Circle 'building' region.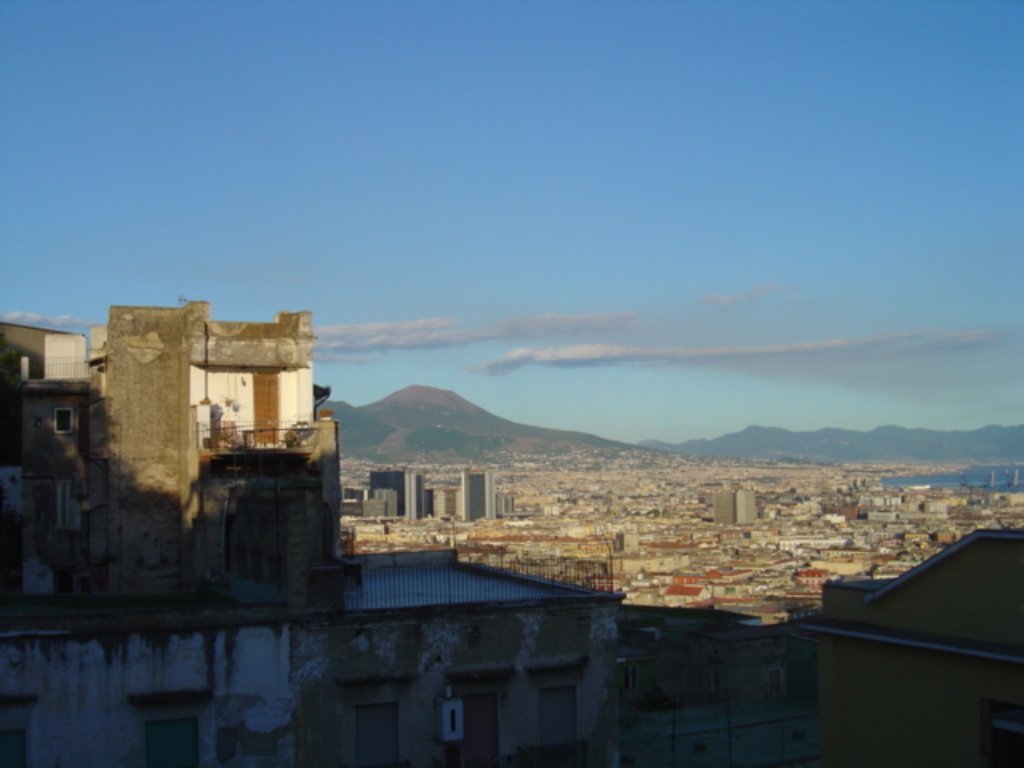
Region: crop(2, 299, 626, 766).
